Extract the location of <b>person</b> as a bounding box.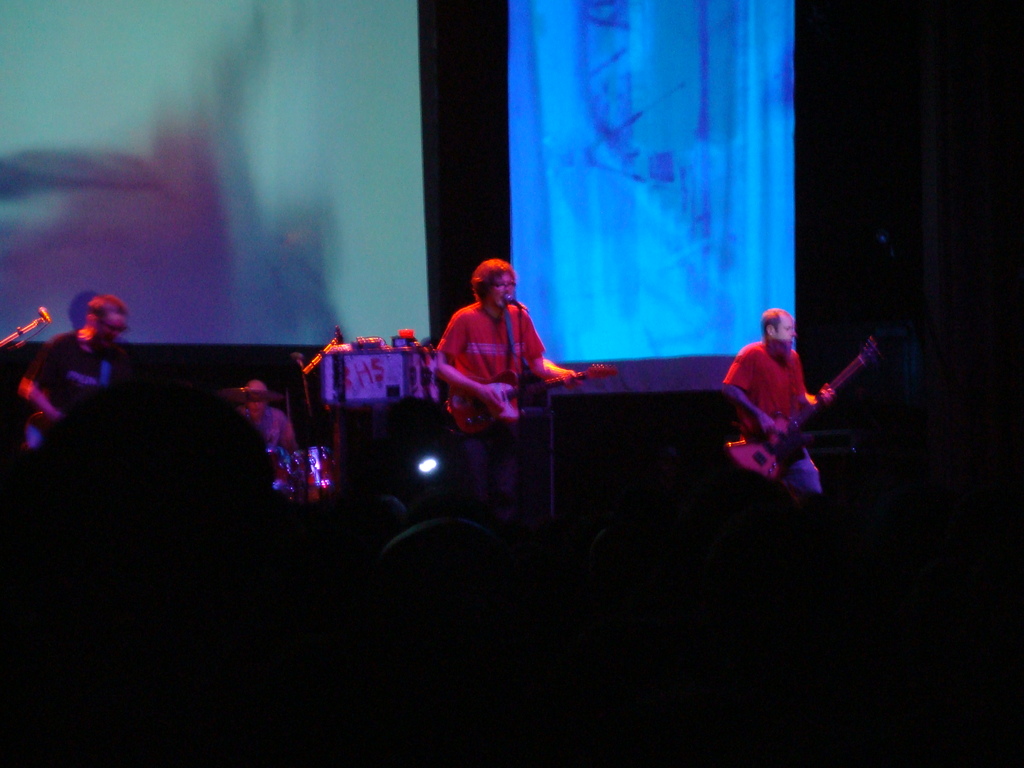
crop(727, 285, 853, 518).
